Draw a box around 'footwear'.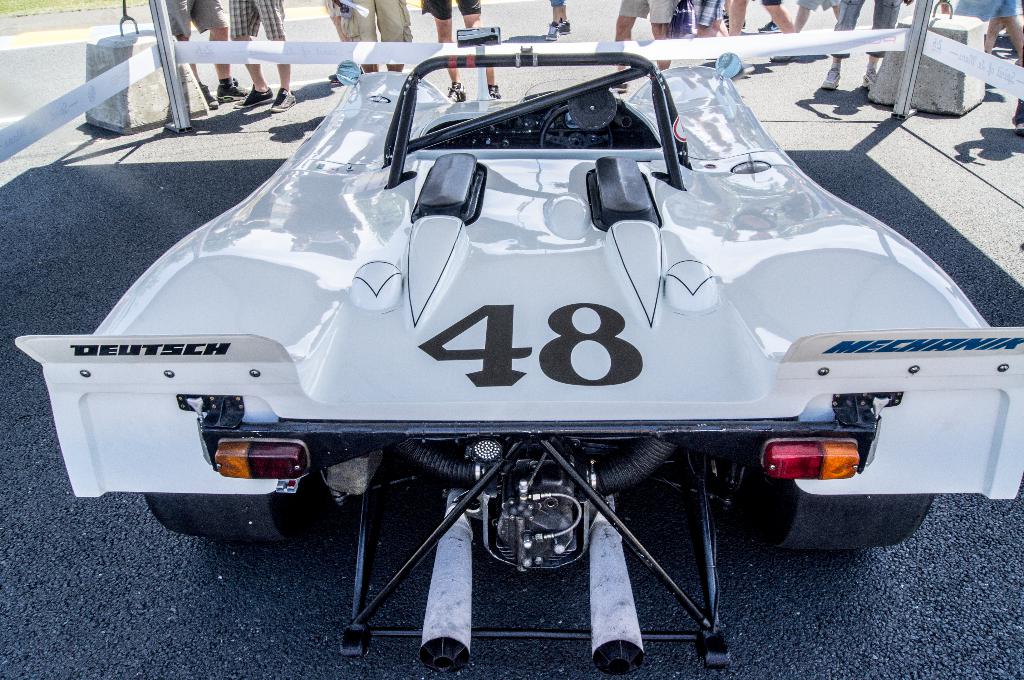
detection(771, 52, 790, 61).
